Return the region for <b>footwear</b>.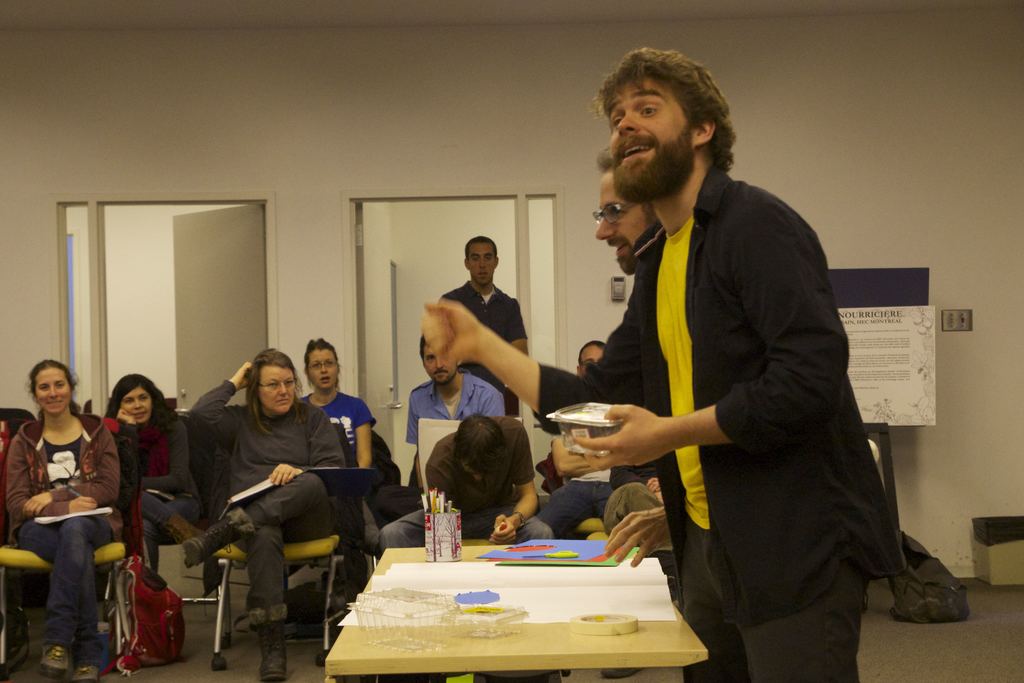
72/661/90/680.
